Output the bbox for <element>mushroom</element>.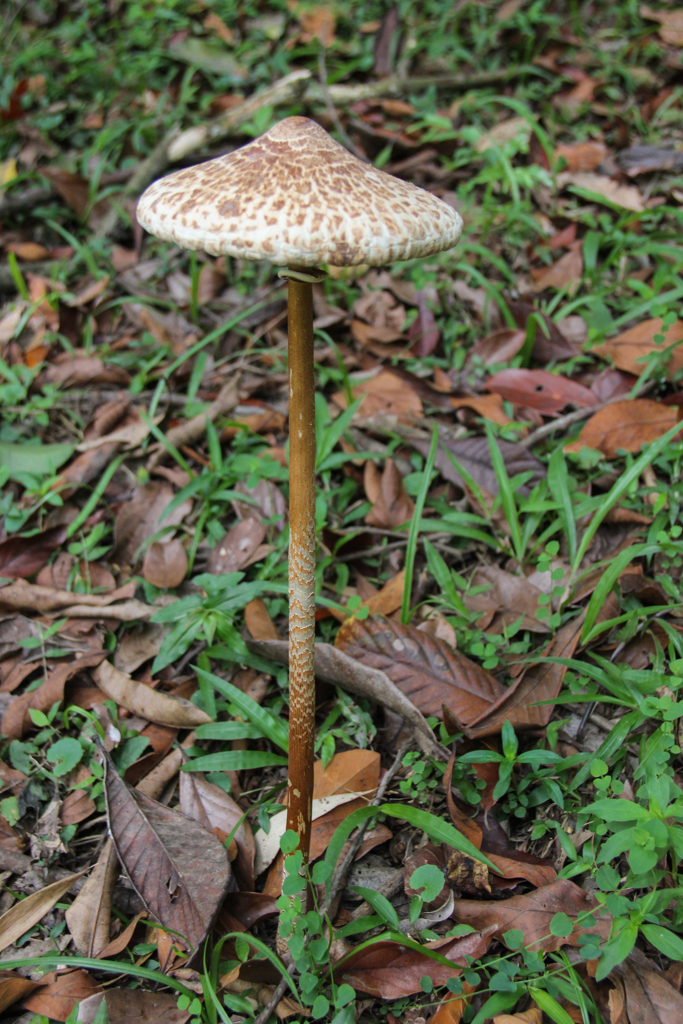
crop(111, 132, 499, 893).
